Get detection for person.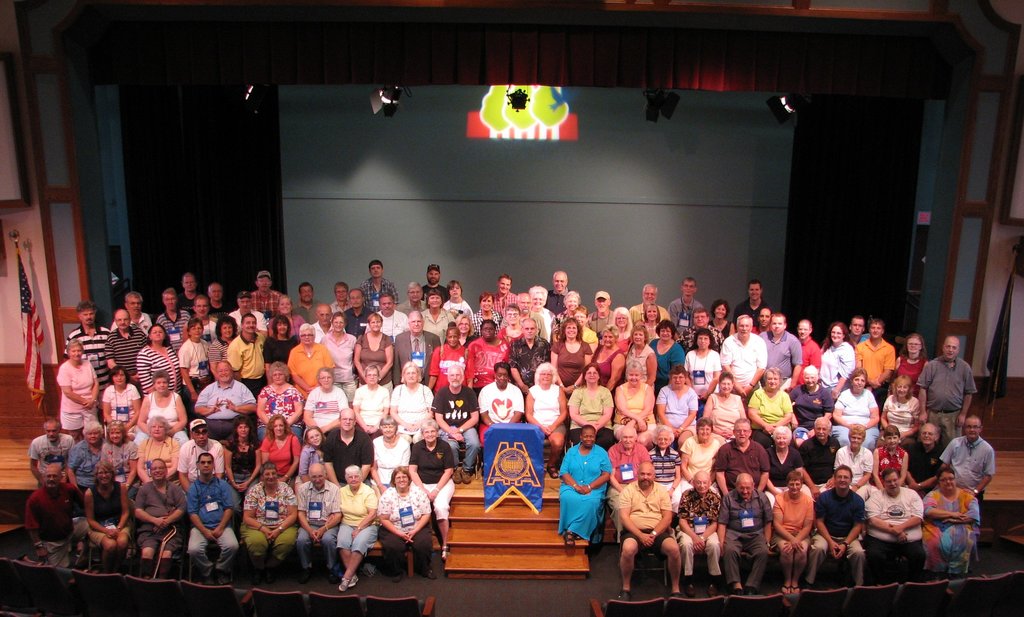
Detection: bbox(733, 279, 770, 329).
